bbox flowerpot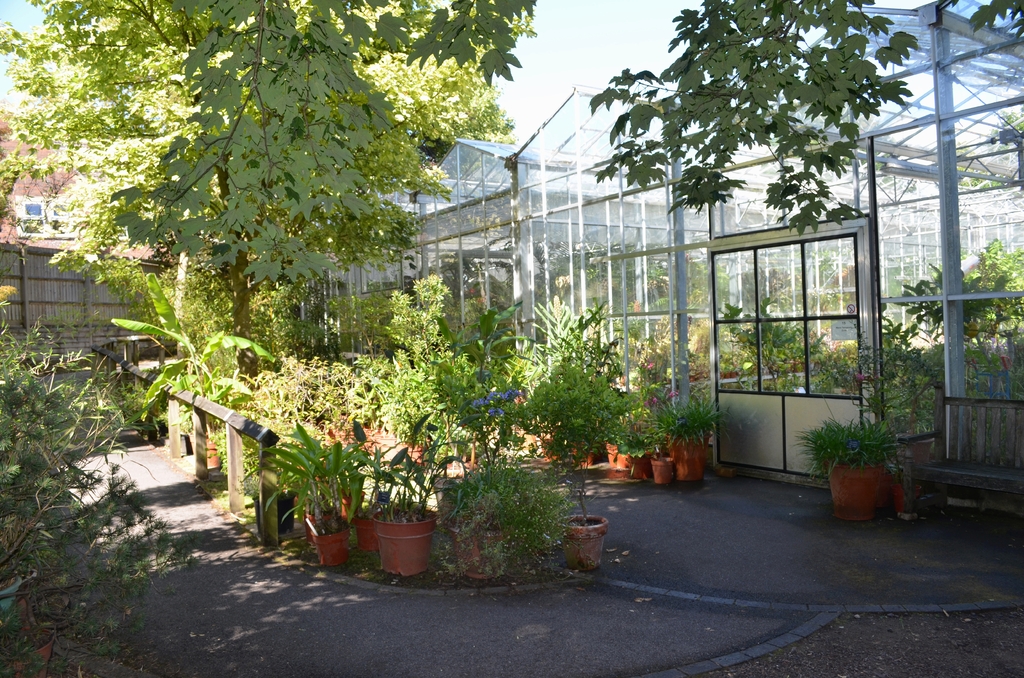
rect(551, 512, 606, 565)
